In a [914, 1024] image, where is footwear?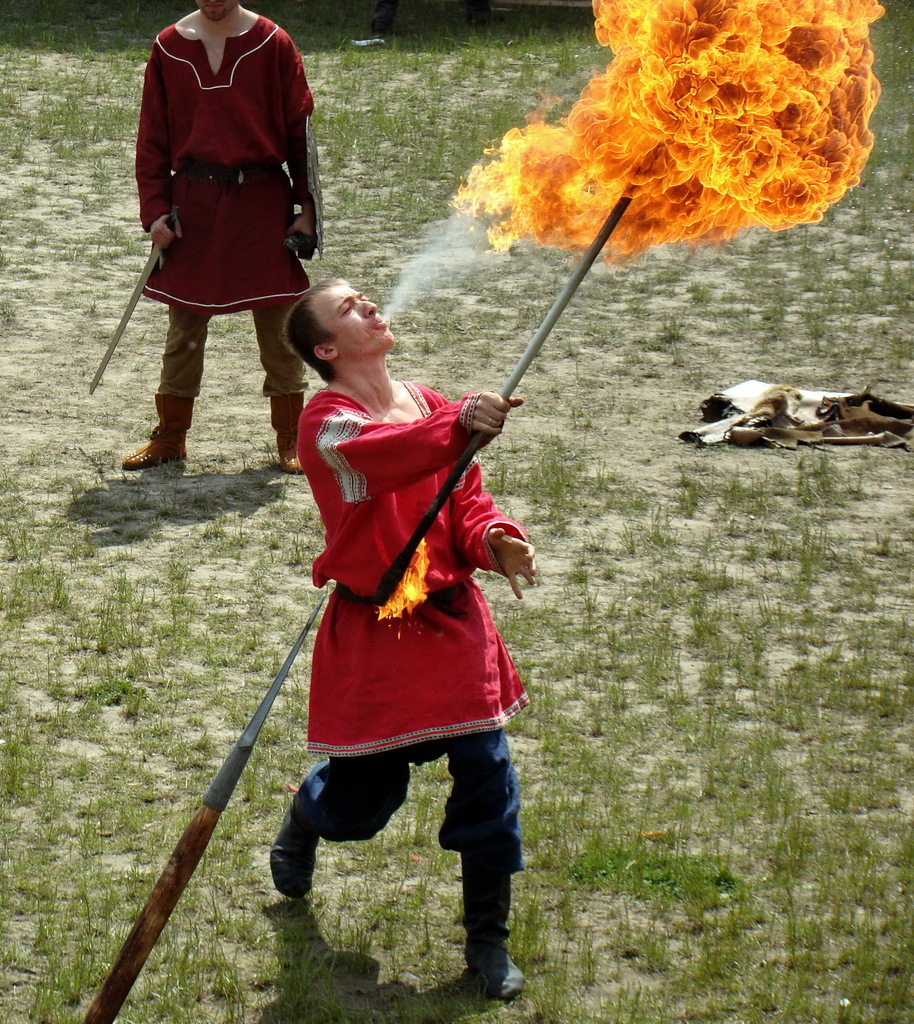
rect(119, 392, 196, 468).
